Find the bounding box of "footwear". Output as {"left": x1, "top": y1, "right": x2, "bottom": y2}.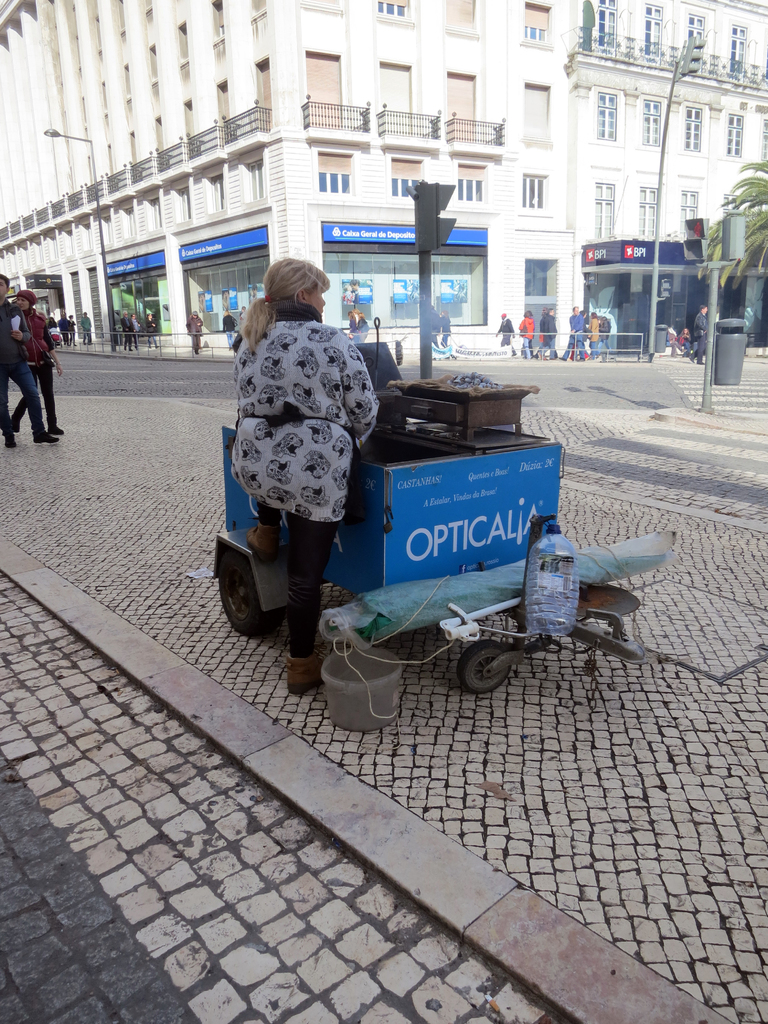
{"left": 284, "top": 659, "right": 321, "bottom": 694}.
